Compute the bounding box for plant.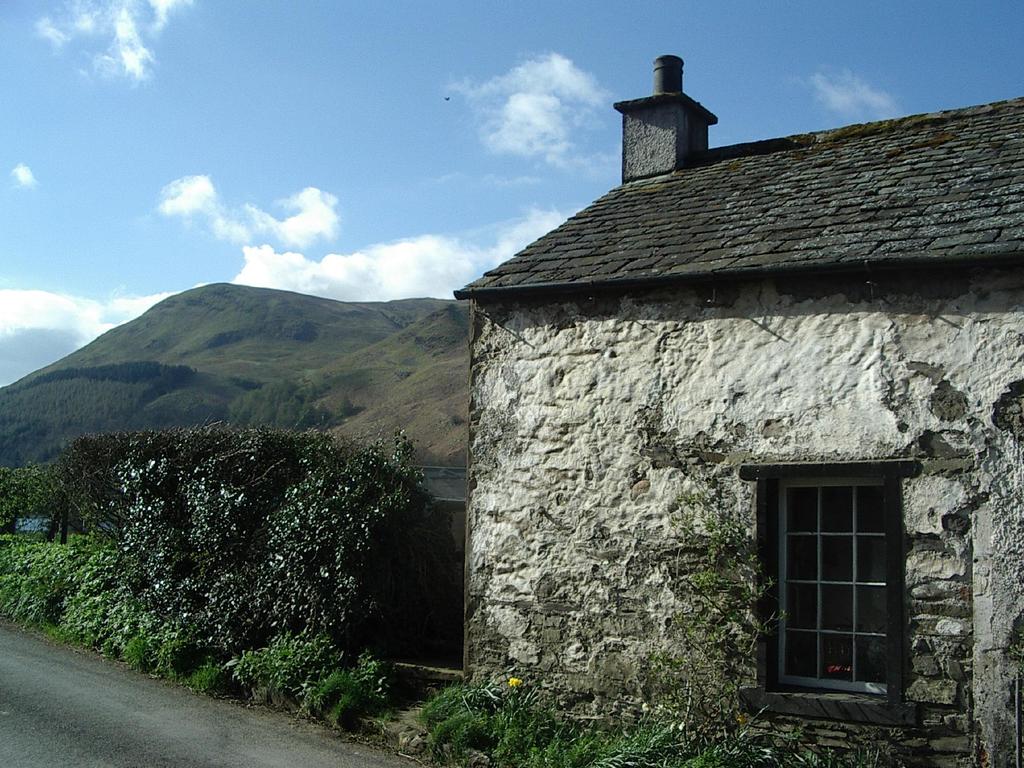
l=235, t=638, r=317, b=687.
